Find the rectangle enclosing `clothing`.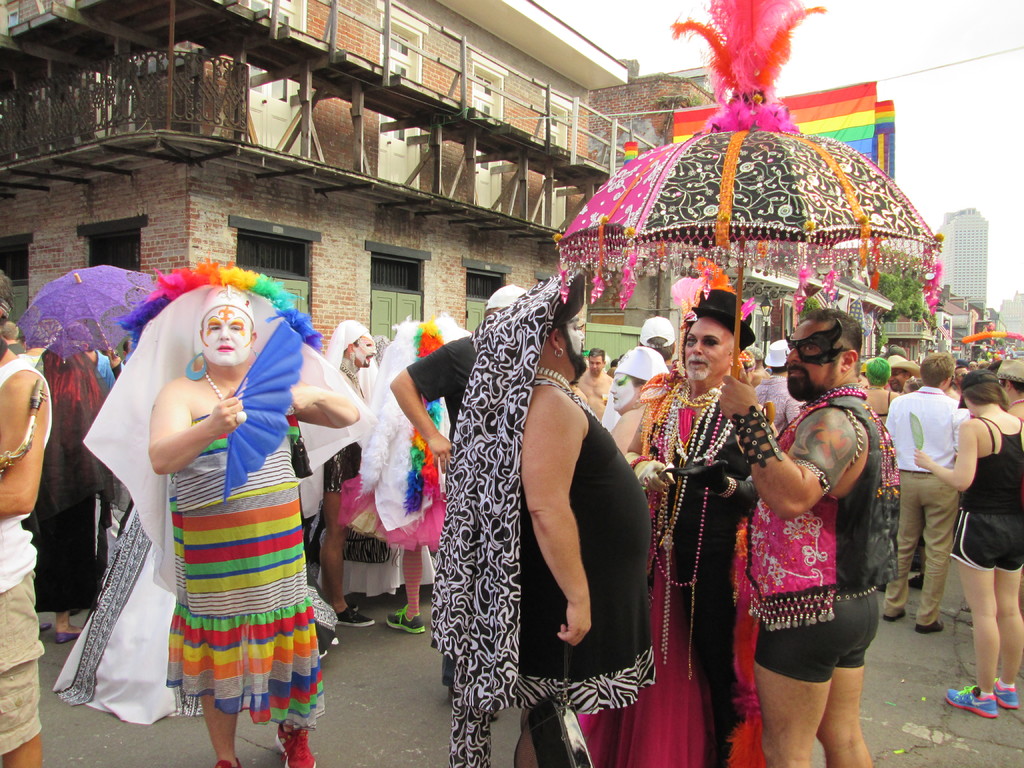
(328, 321, 374, 487).
